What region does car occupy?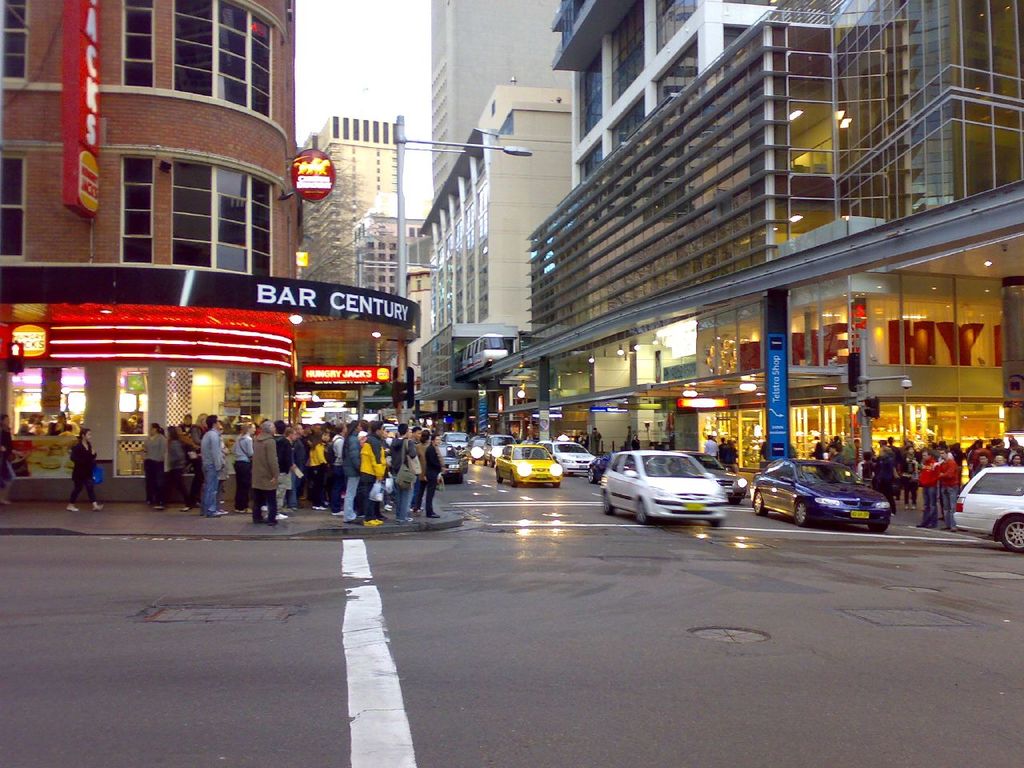
bbox=(952, 470, 1023, 550).
